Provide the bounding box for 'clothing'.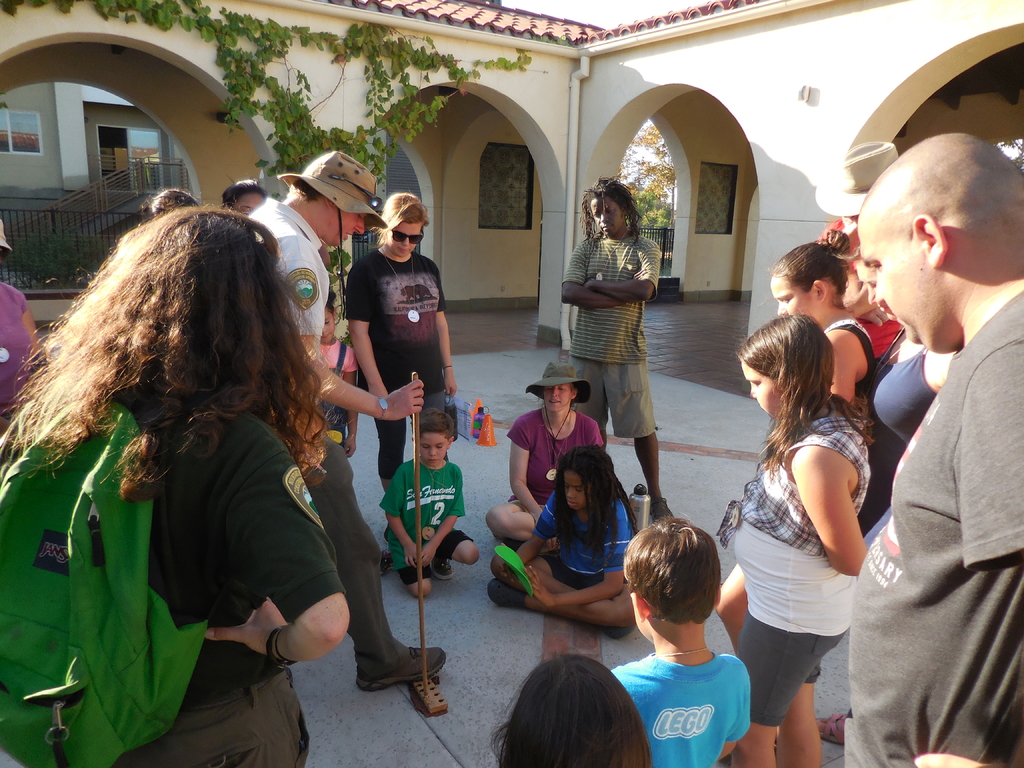
x1=612, y1=636, x2=755, y2=767.
